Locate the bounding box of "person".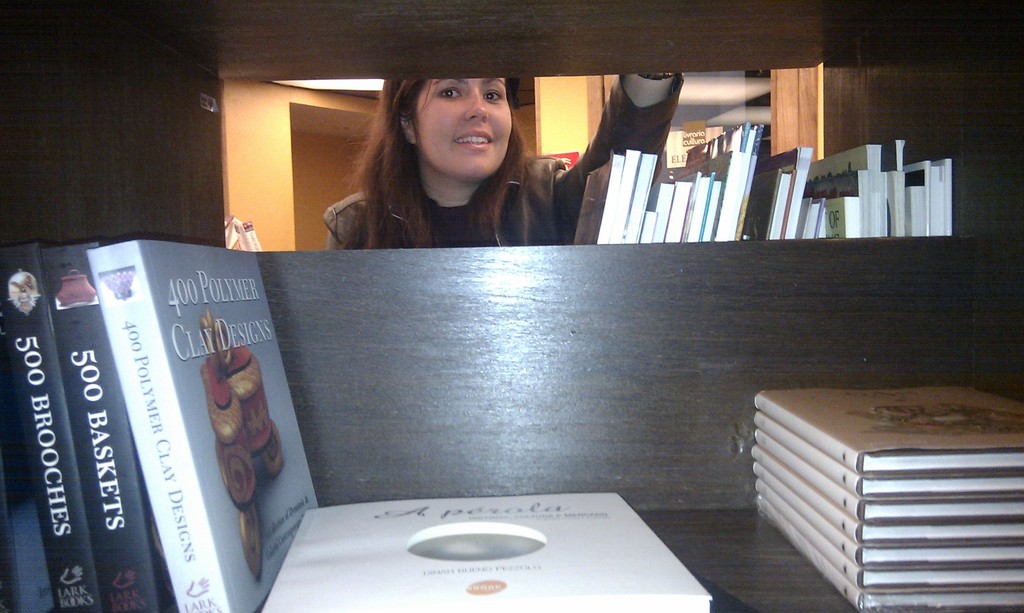
Bounding box: <bbox>314, 71, 611, 268</bbox>.
